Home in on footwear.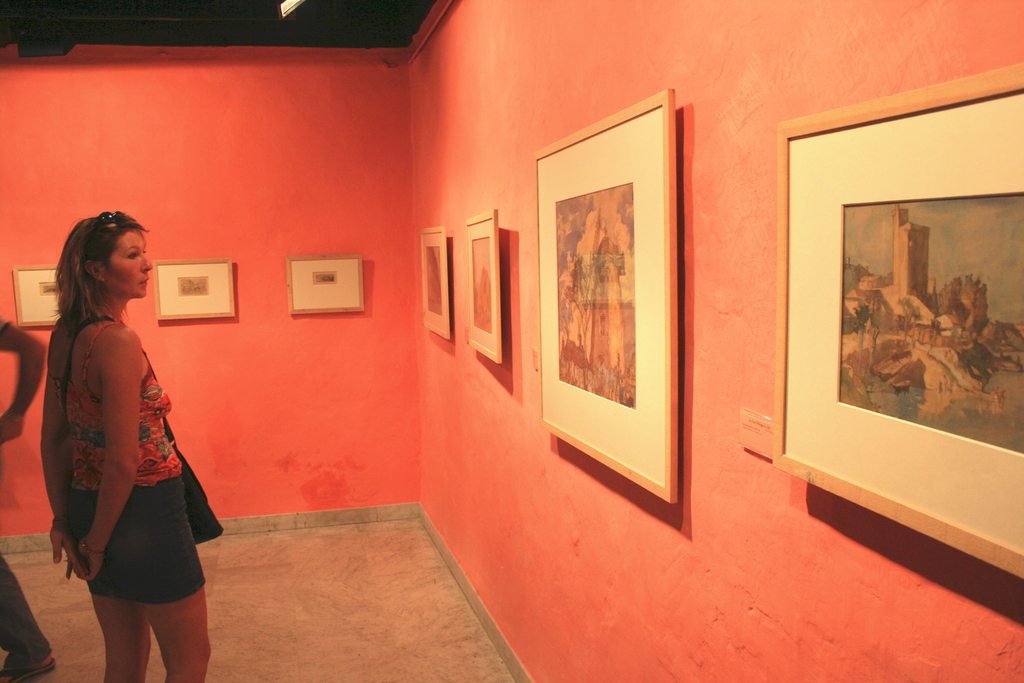
Homed in at (left=0, top=658, right=54, bottom=682).
